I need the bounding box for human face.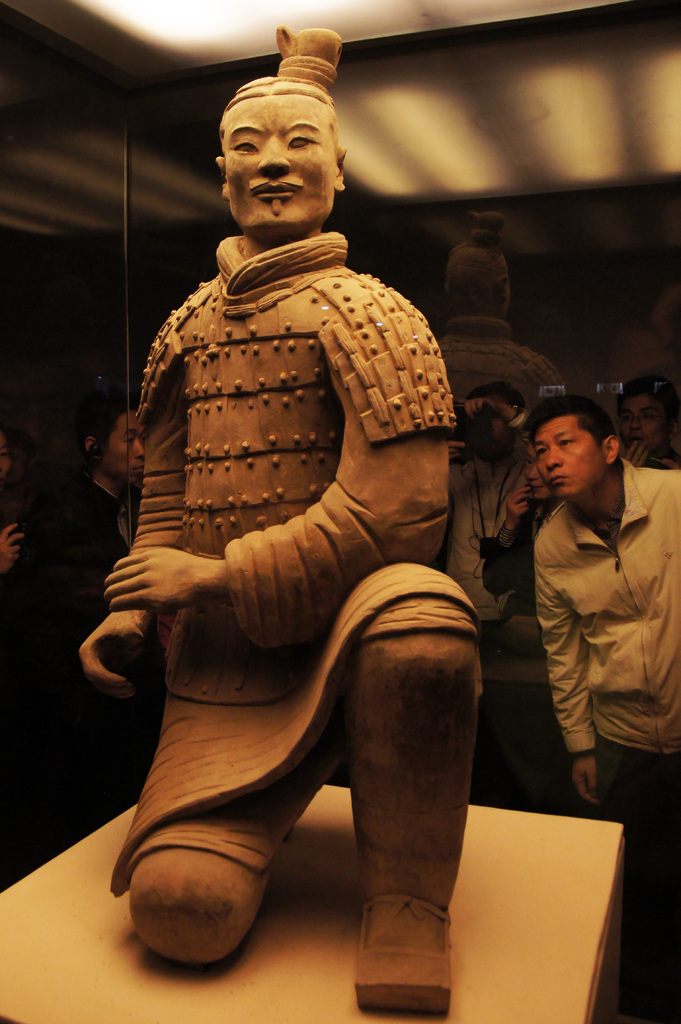
Here it is: 621,397,672,455.
